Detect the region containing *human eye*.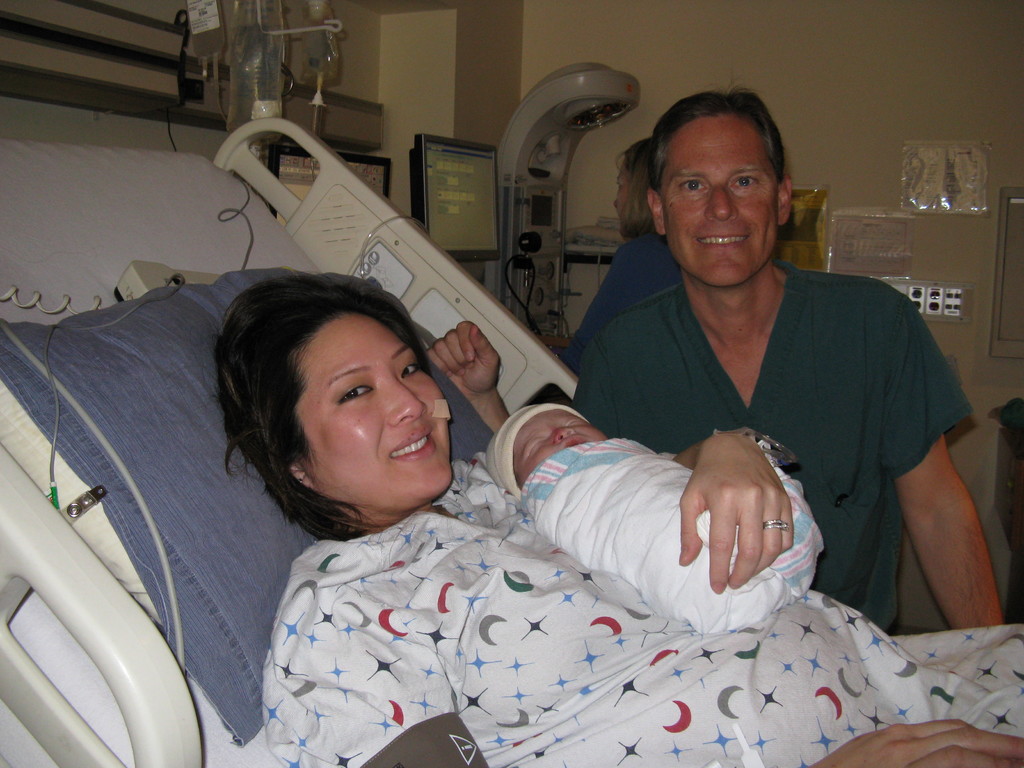
box(730, 172, 760, 190).
